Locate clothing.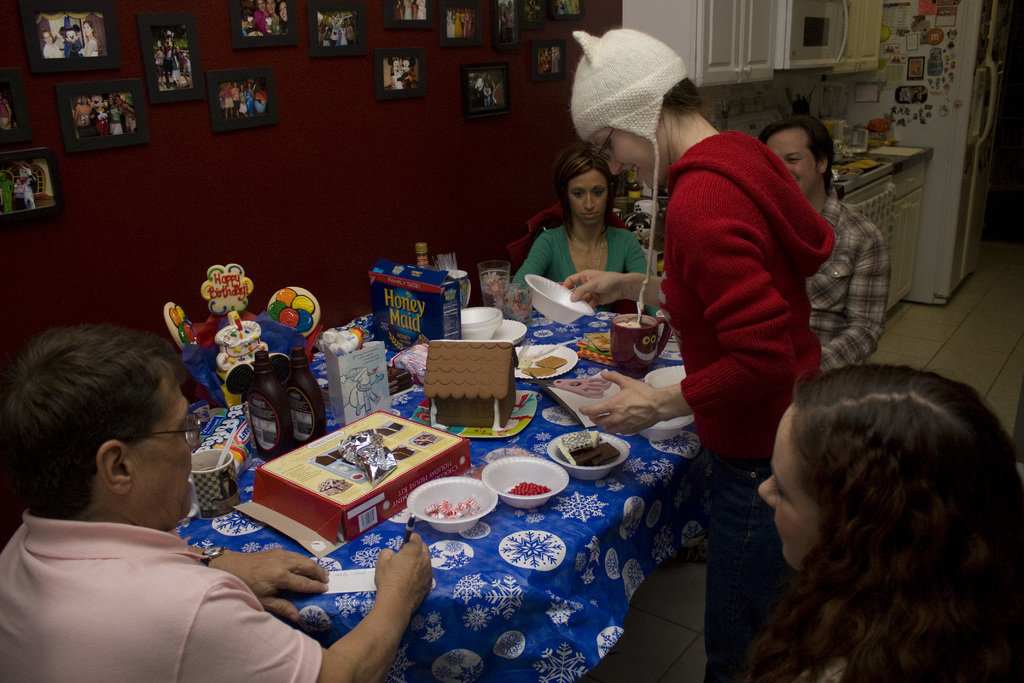
Bounding box: bbox=(0, 518, 323, 682).
